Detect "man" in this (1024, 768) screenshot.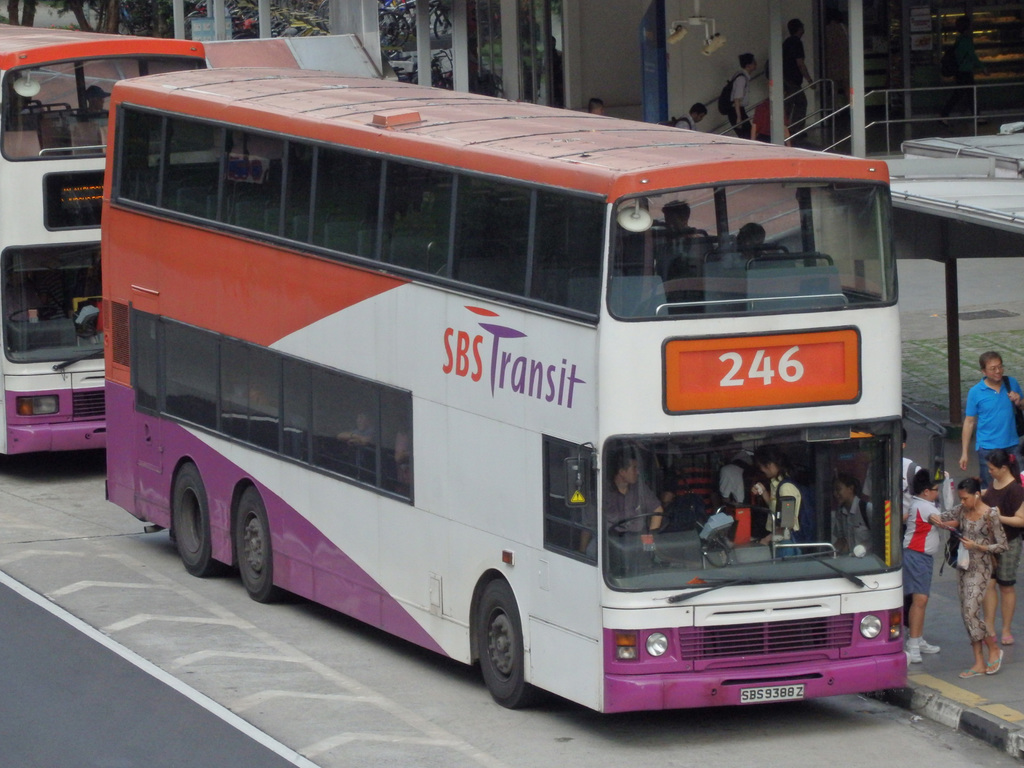
Detection: box(573, 452, 668, 553).
